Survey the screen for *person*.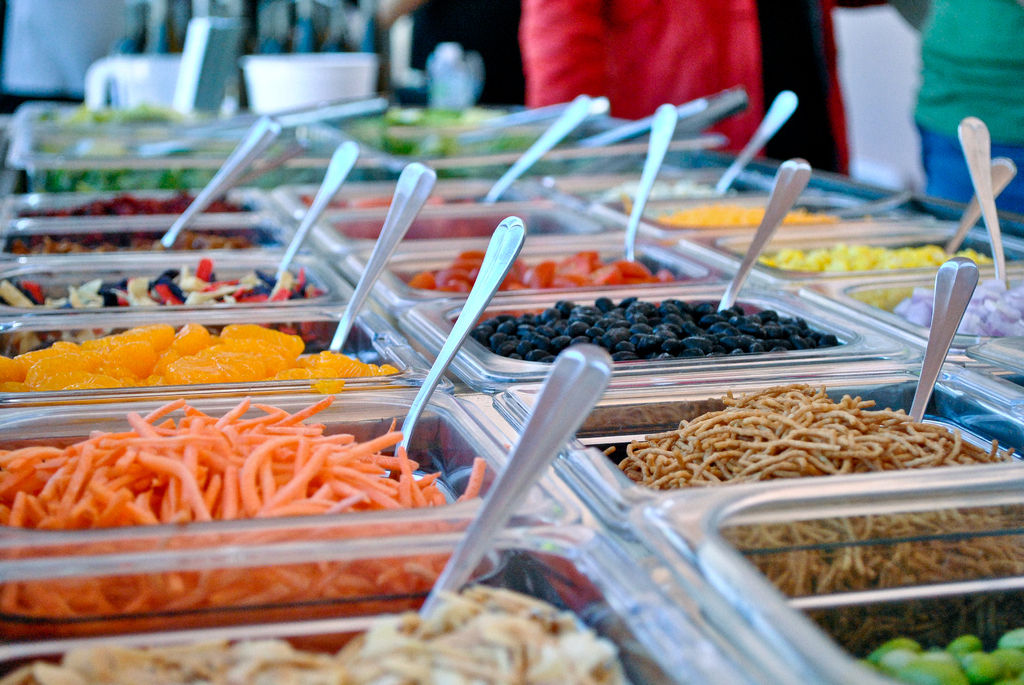
Survey found: (891,0,1023,237).
